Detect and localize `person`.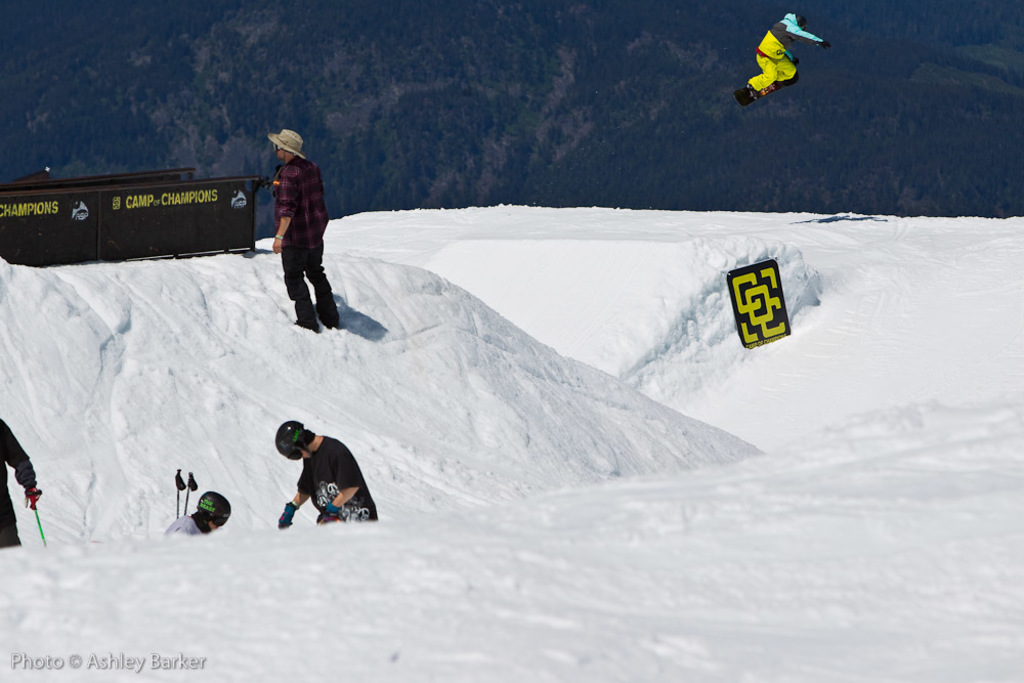
Localized at left=165, top=487, right=230, bottom=533.
